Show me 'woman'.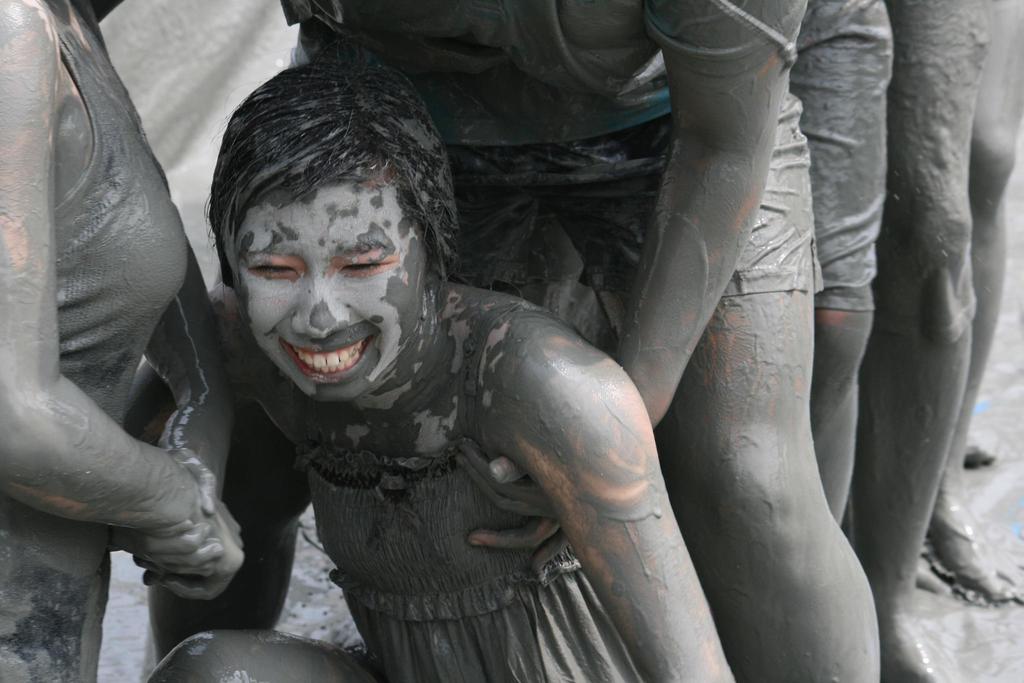
'woman' is here: 148,55,734,682.
